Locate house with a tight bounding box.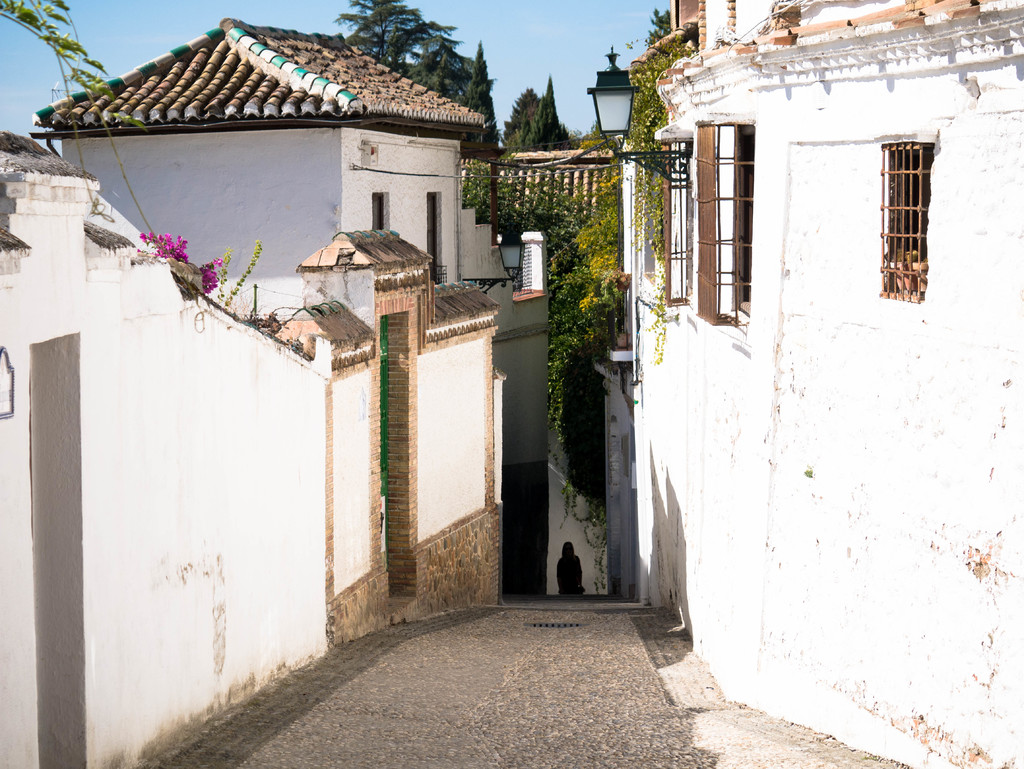
box(24, 13, 535, 465).
